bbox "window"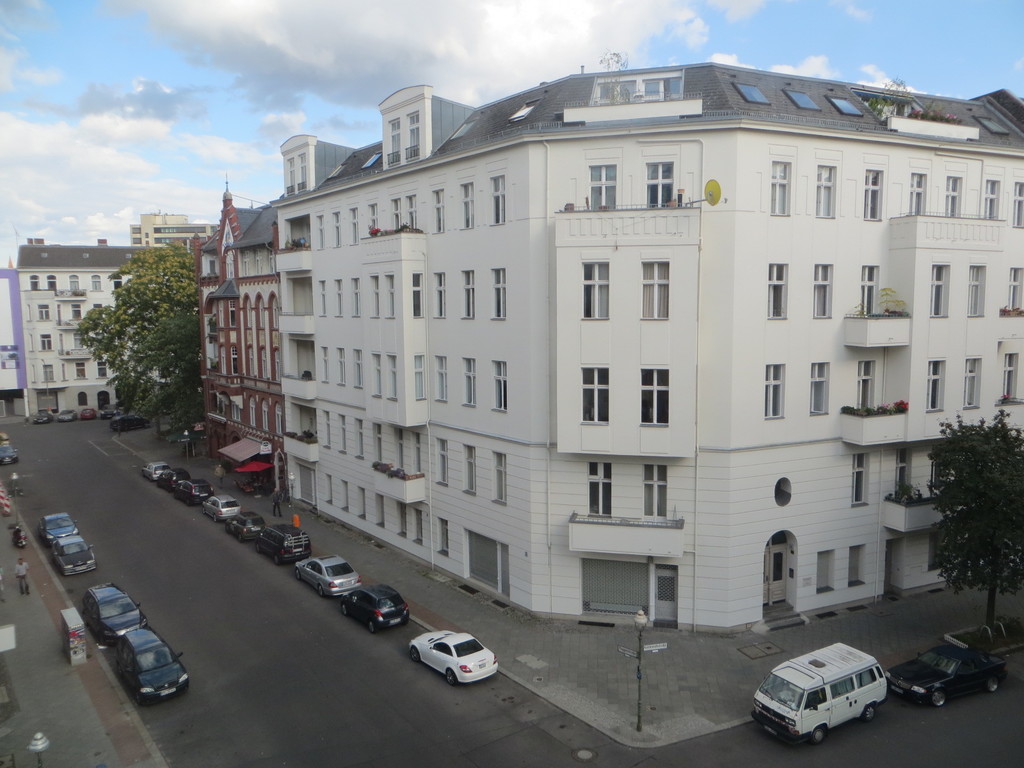
bbox=(460, 182, 476, 228)
